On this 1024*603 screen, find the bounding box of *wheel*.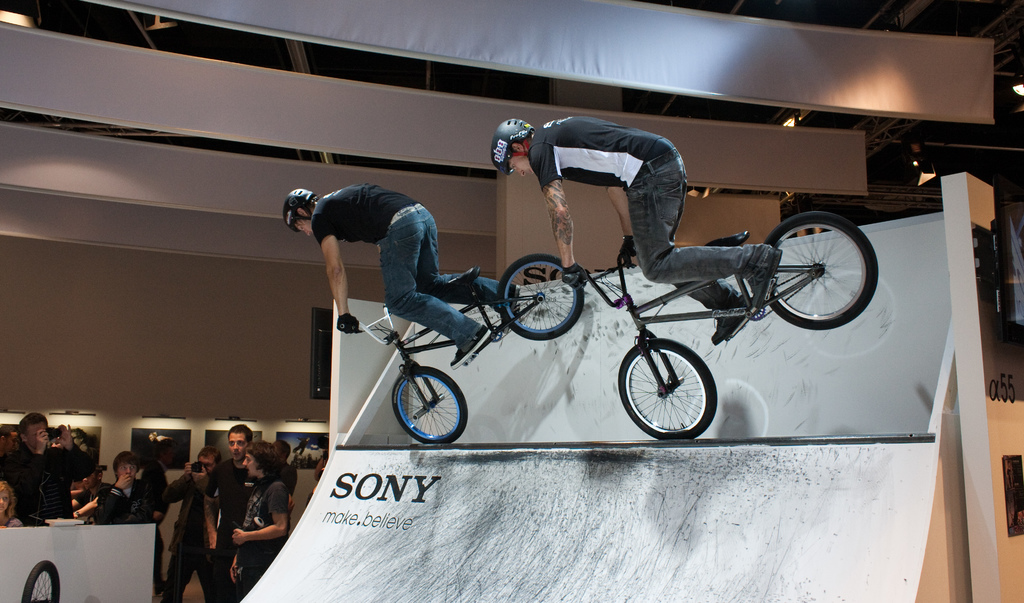
Bounding box: 391, 365, 468, 447.
